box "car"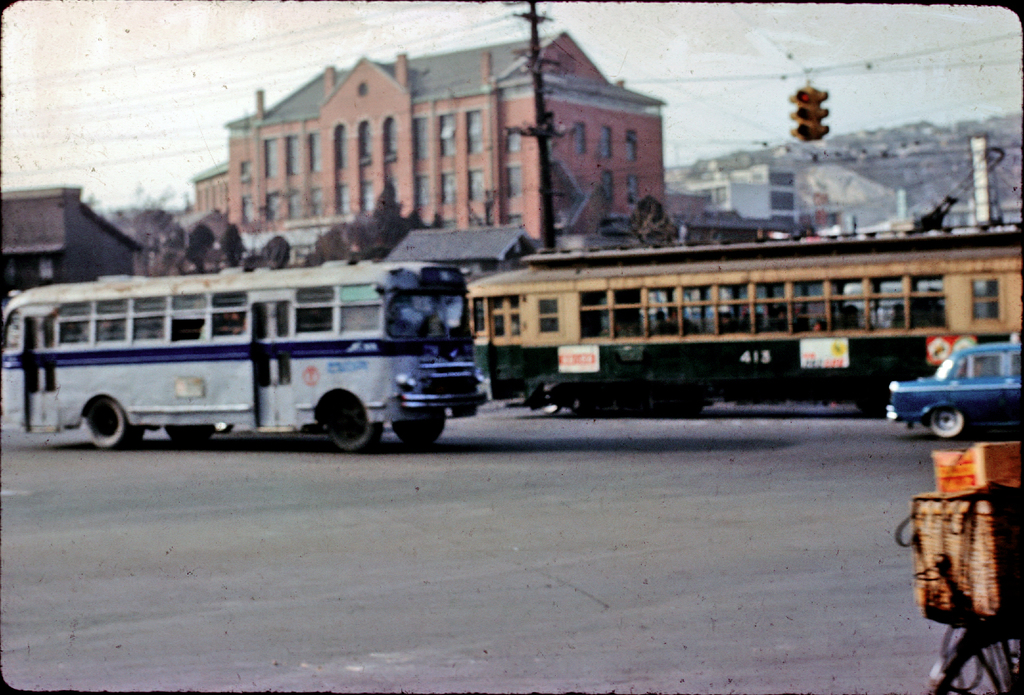
select_region(893, 346, 1022, 452)
